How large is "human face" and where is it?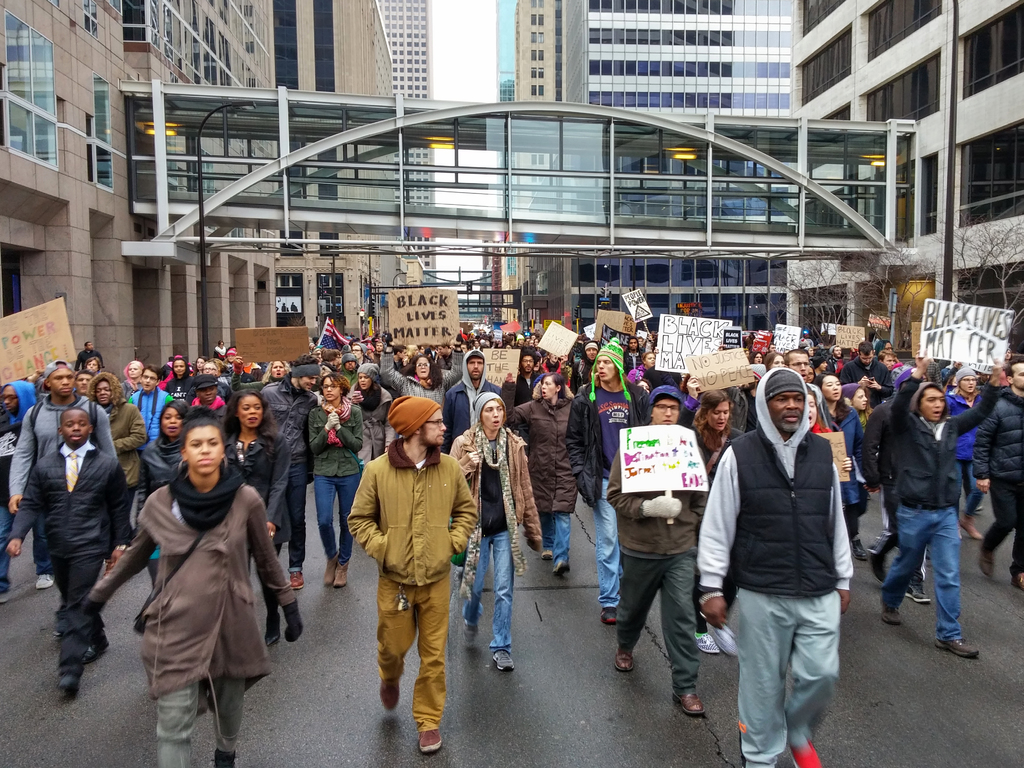
Bounding box: <box>595,357,621,383</box>.
